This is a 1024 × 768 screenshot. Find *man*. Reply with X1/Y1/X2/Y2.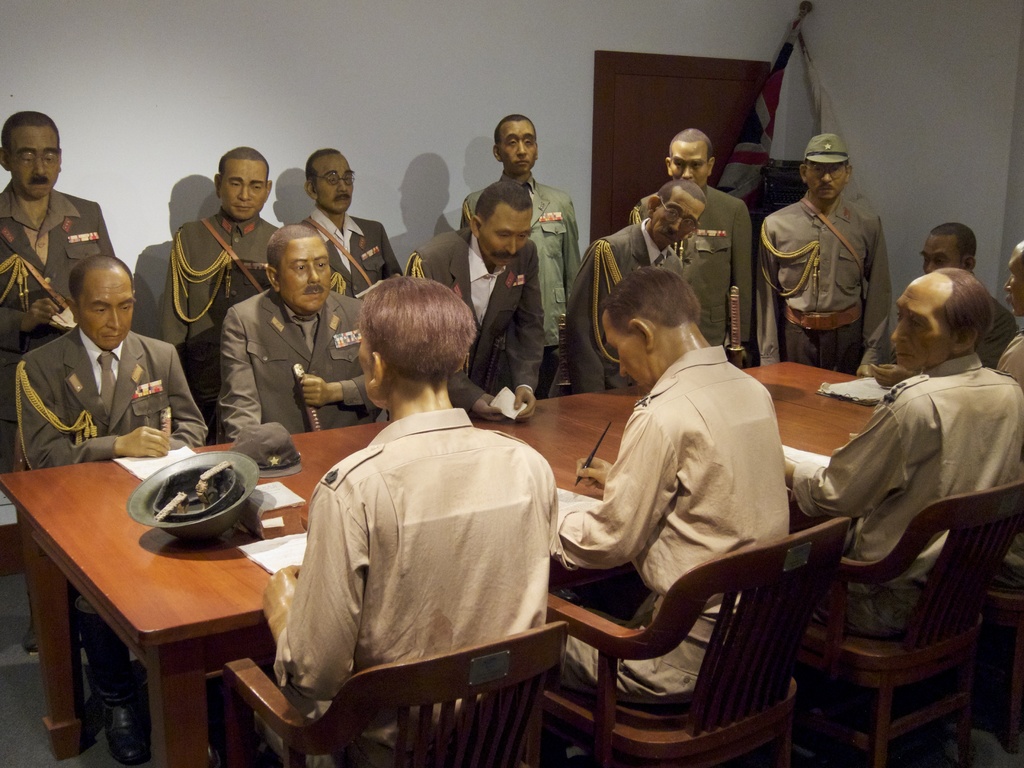
555/266/789/698.
